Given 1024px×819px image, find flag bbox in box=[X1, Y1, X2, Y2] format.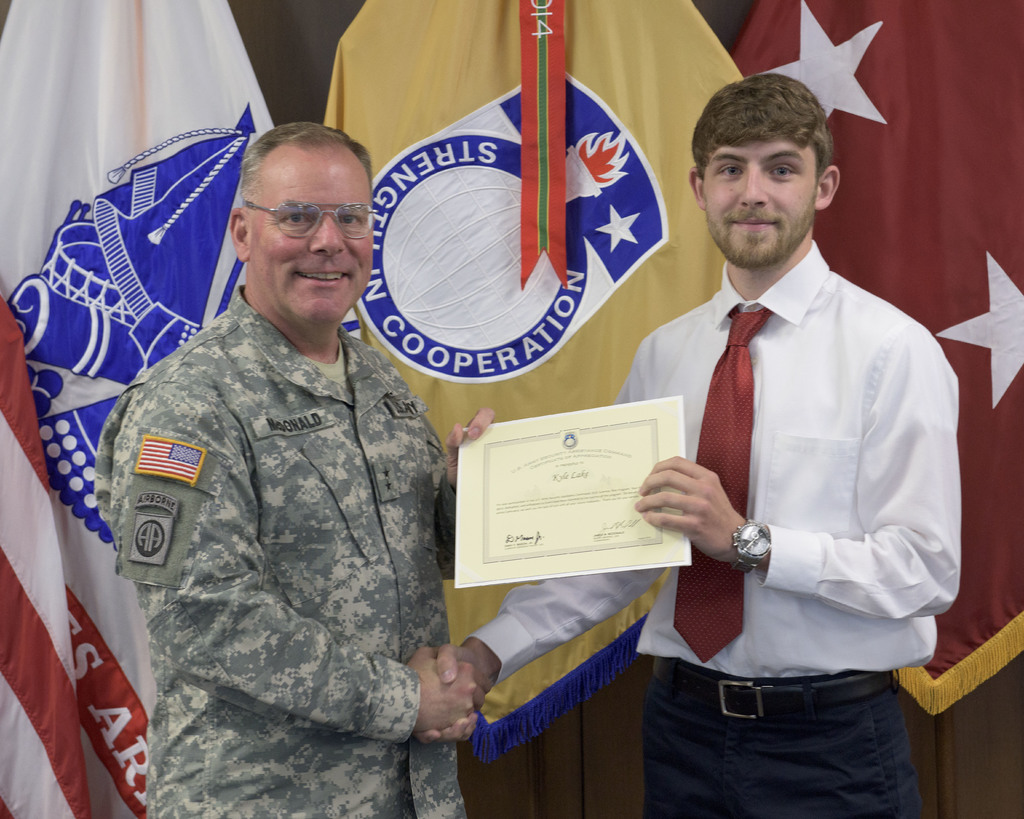
box=[0, 0, 270, 818].
